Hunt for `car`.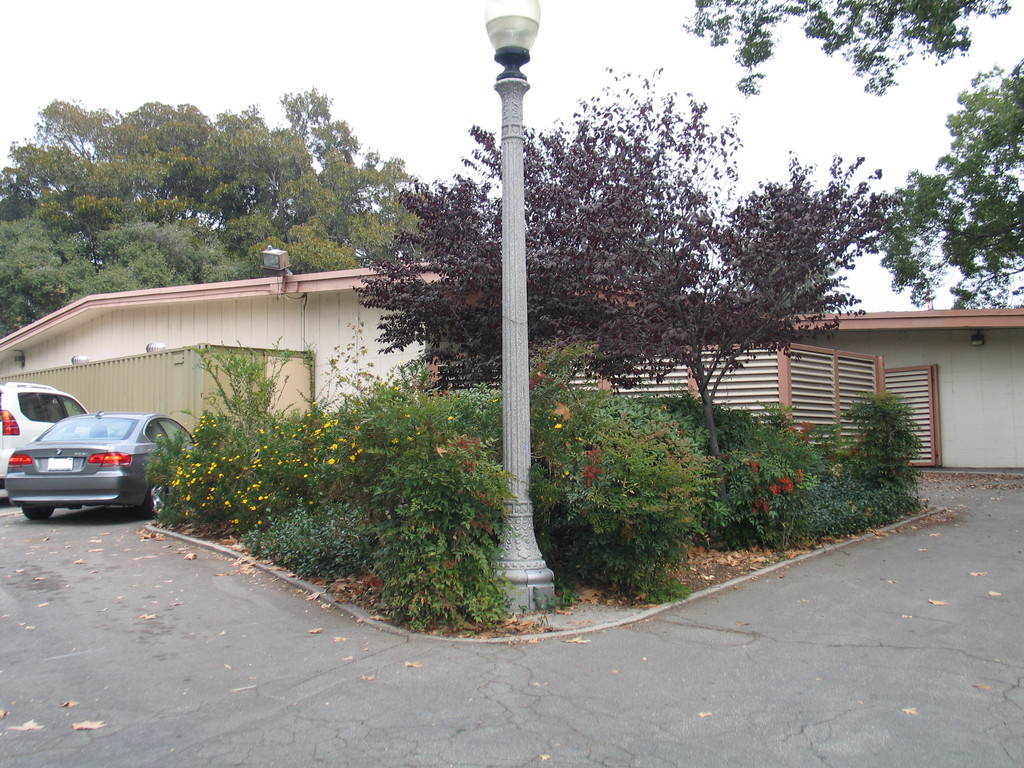
Hunted down at left=0, top=378, right=113, bottom=506.
